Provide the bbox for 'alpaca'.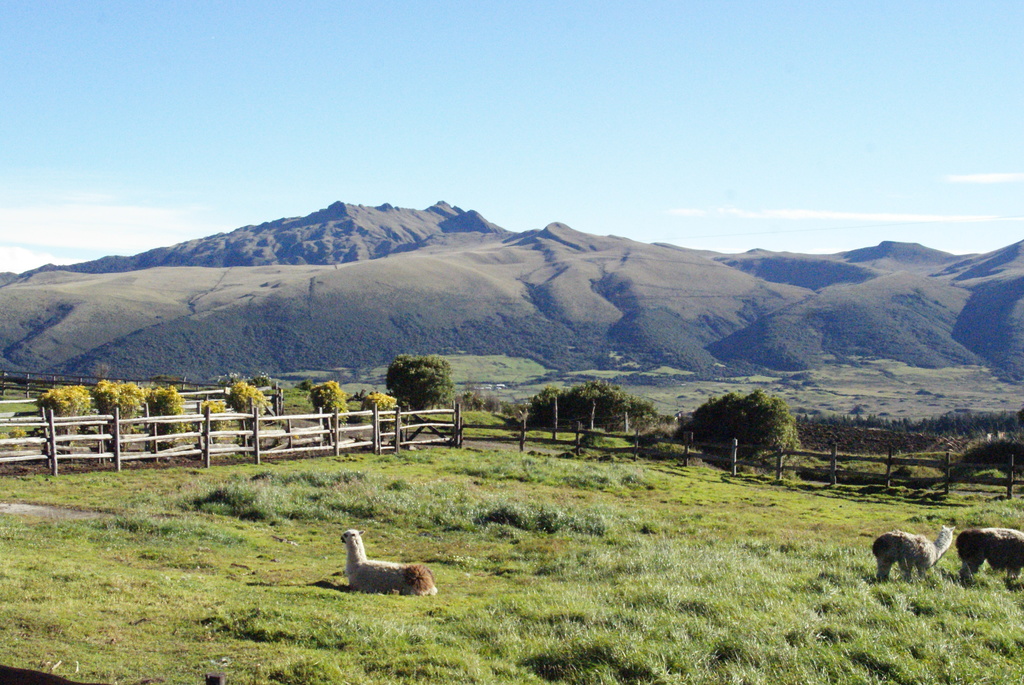
locate(339, 526, 440, 594).
